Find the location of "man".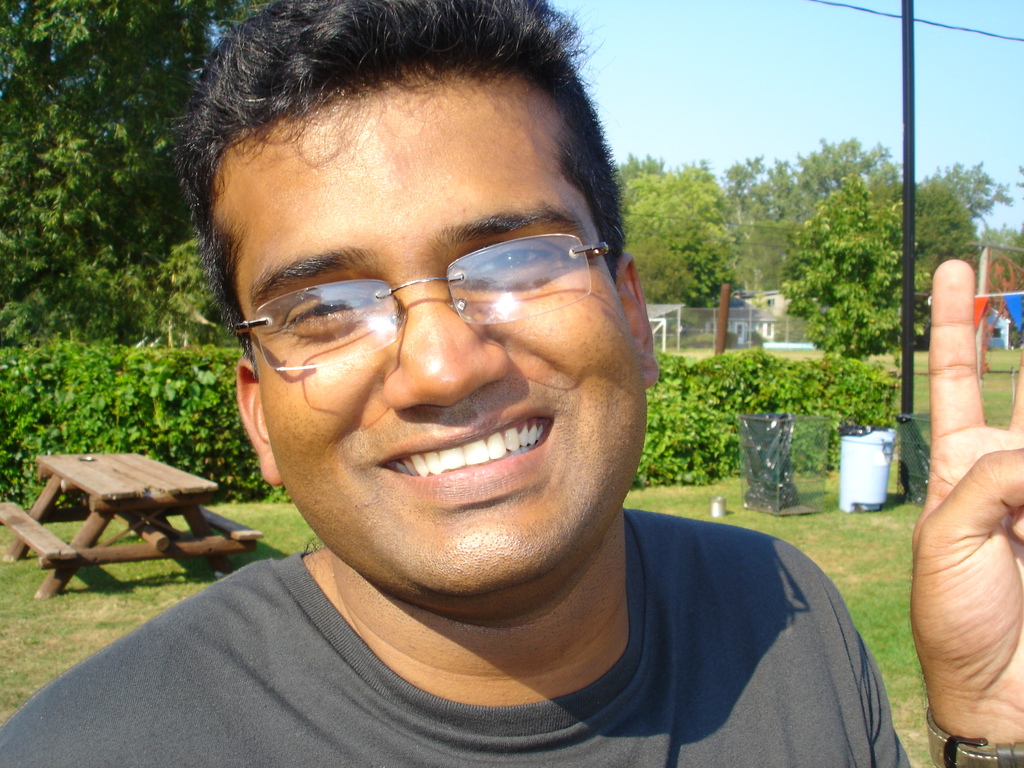
Location: 25 36 903 767.
